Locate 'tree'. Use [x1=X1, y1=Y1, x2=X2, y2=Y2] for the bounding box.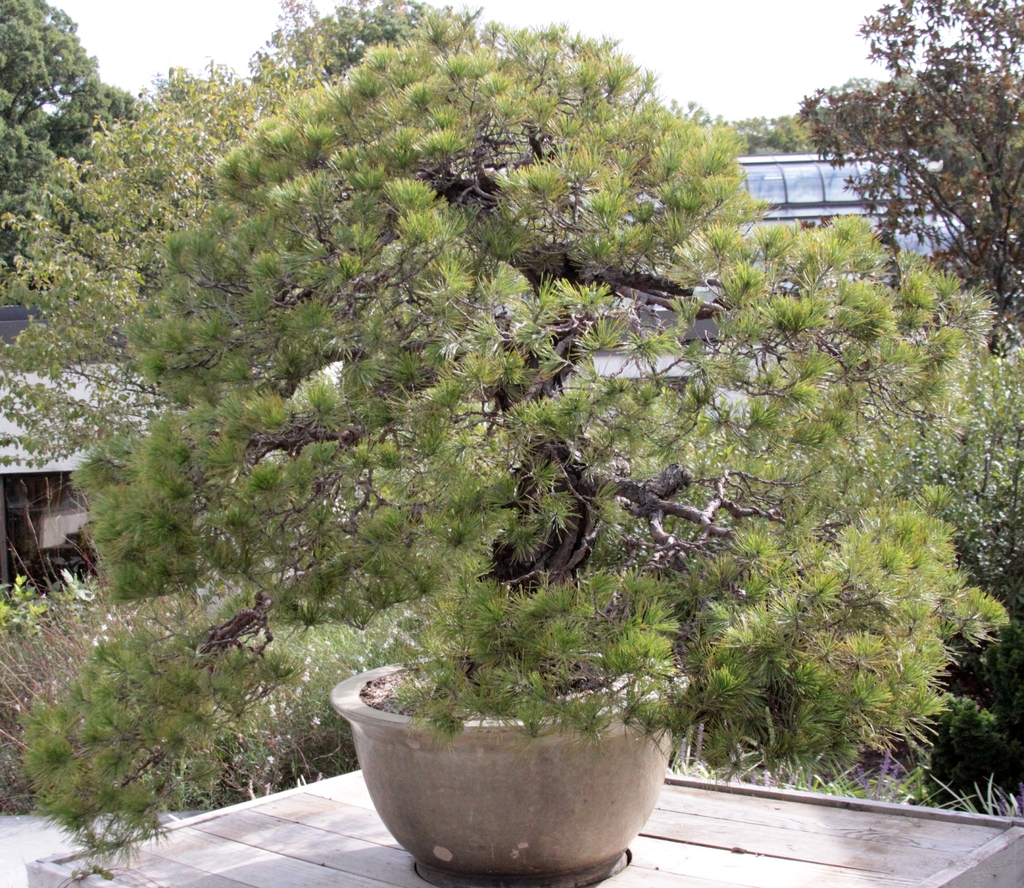
[x1=788, y1=0, x2=1023, y2=357].
